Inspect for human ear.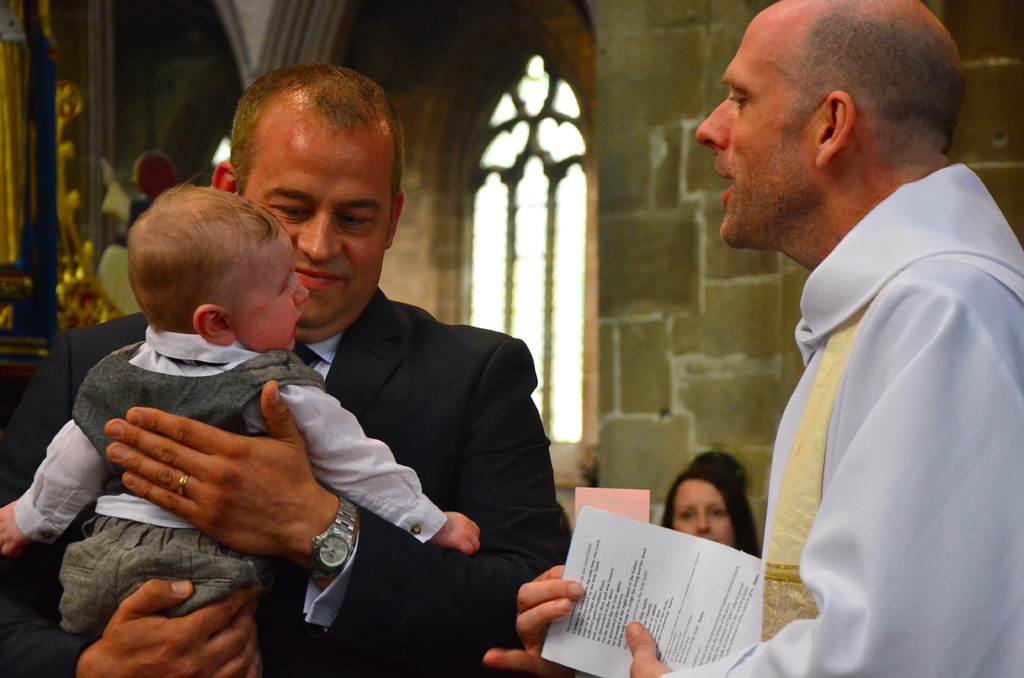
Inspection: [194,304,230,346].
